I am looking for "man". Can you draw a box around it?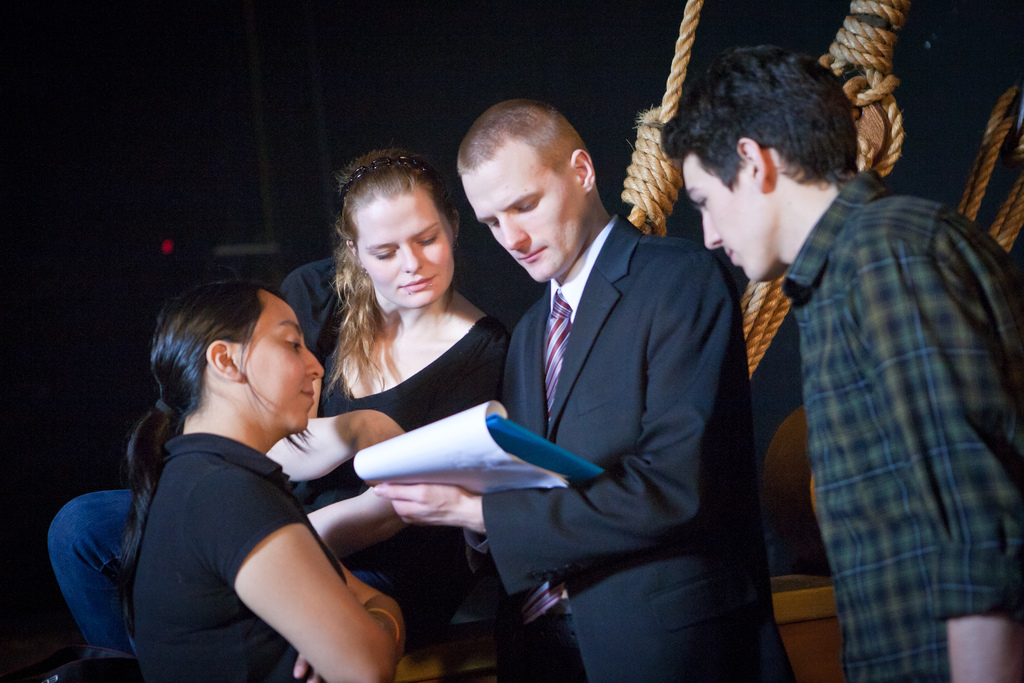
Sure, the bounding box is {"left": 358, "top": 101, "right": 804, "bottom": 682}.
